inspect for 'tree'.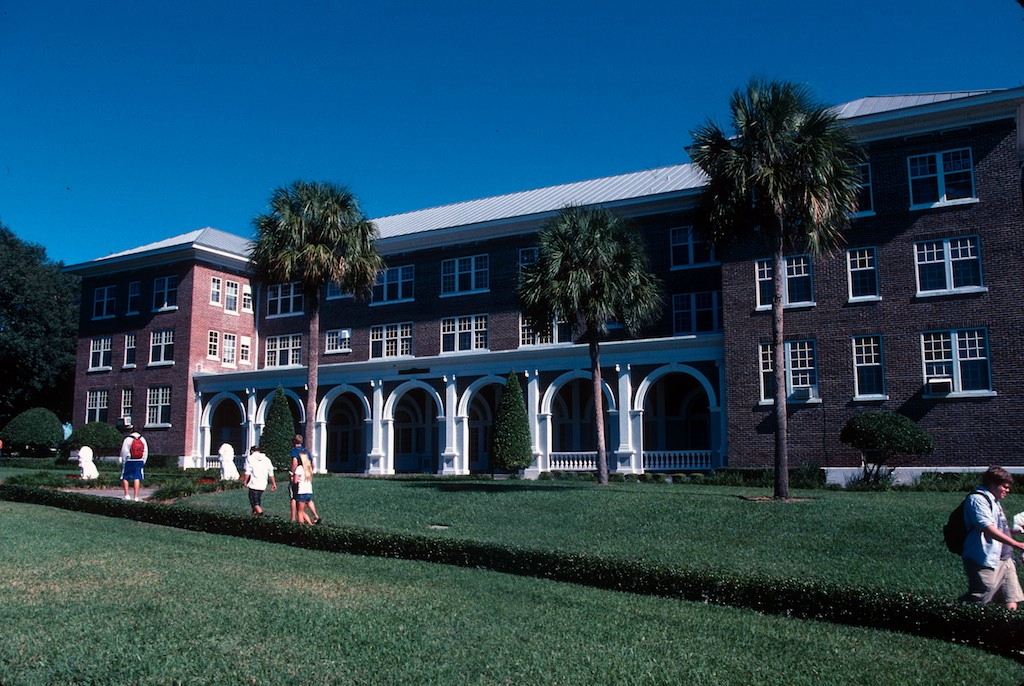
Inspection: bbox=[248, 179, 392, 470].
